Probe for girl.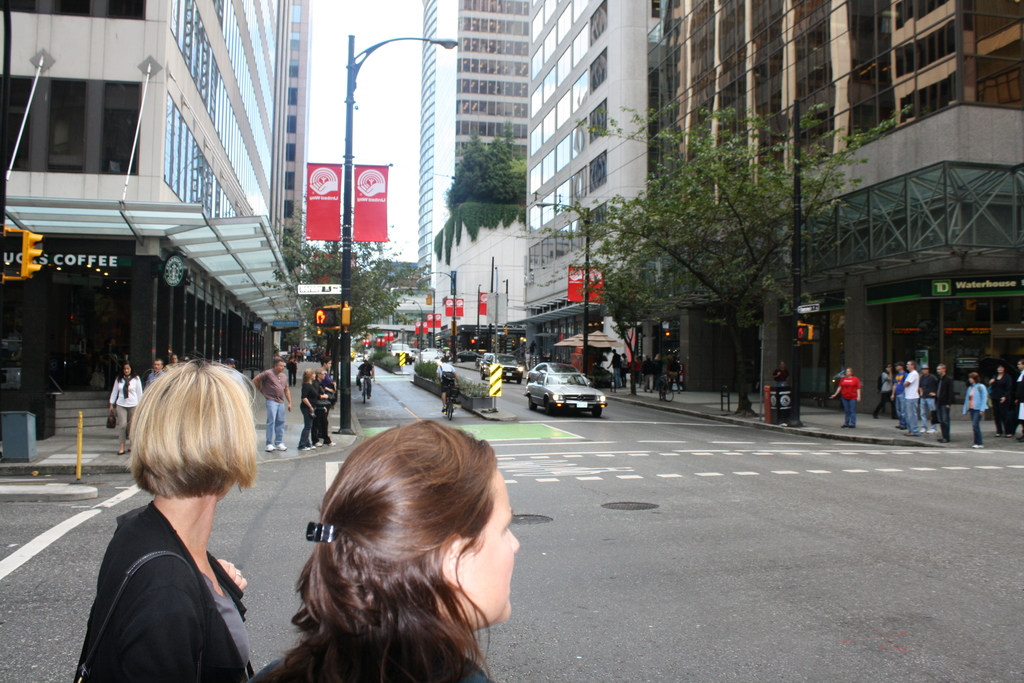
Probe result: region(254, 419, 540, 682).
